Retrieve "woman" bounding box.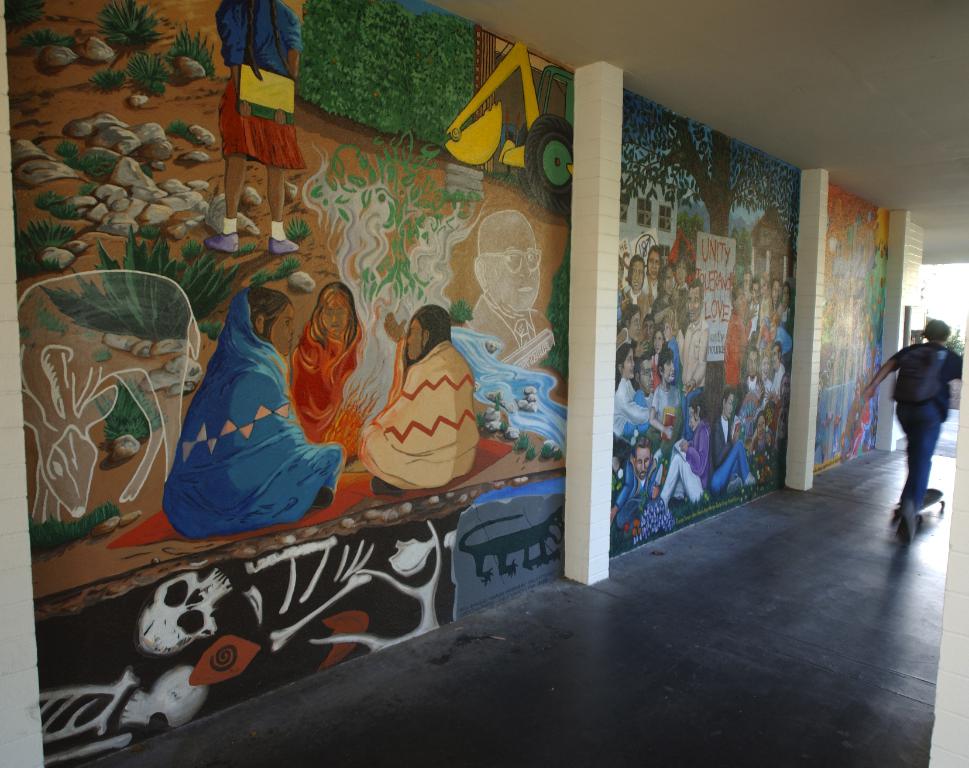
Bounding box: (left=758, top=348, right=773, bottom=407).
